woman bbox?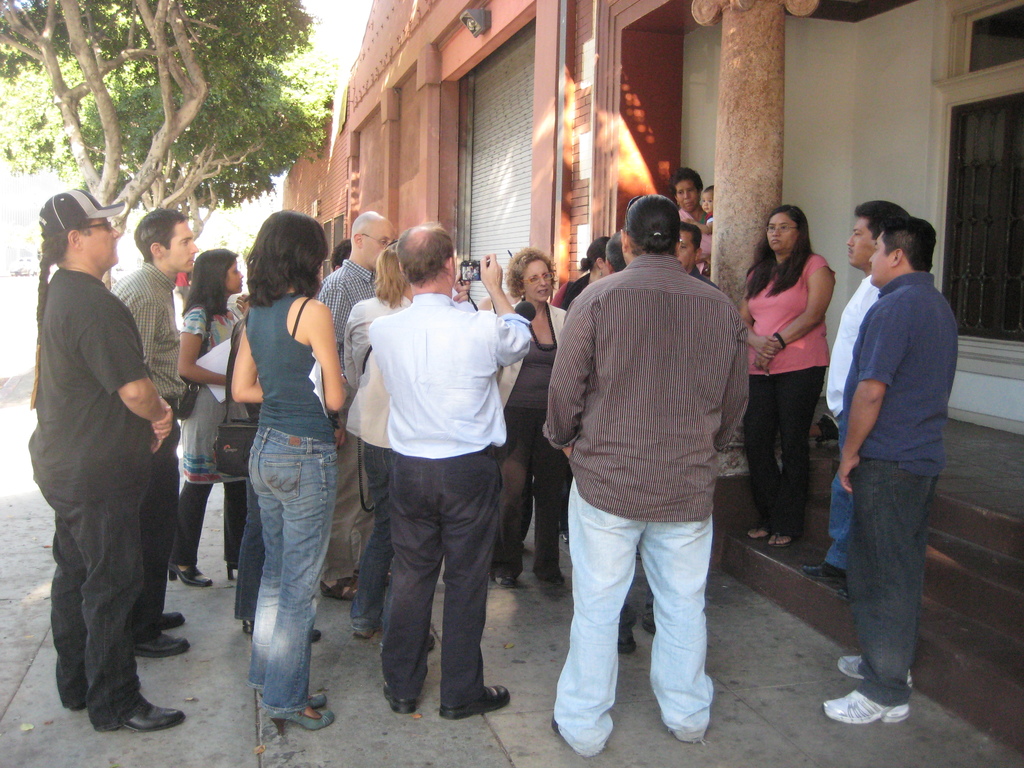
BBox(675, 167, 715, 281)
